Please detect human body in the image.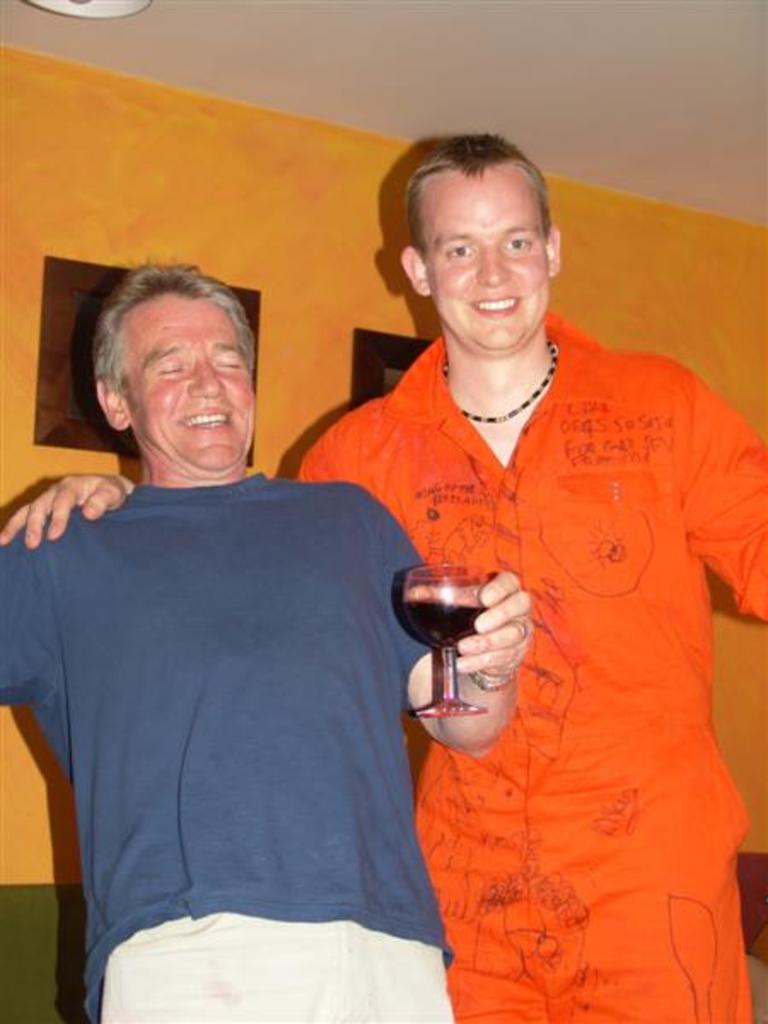
bbox=(276, 166, 712, 1005).
